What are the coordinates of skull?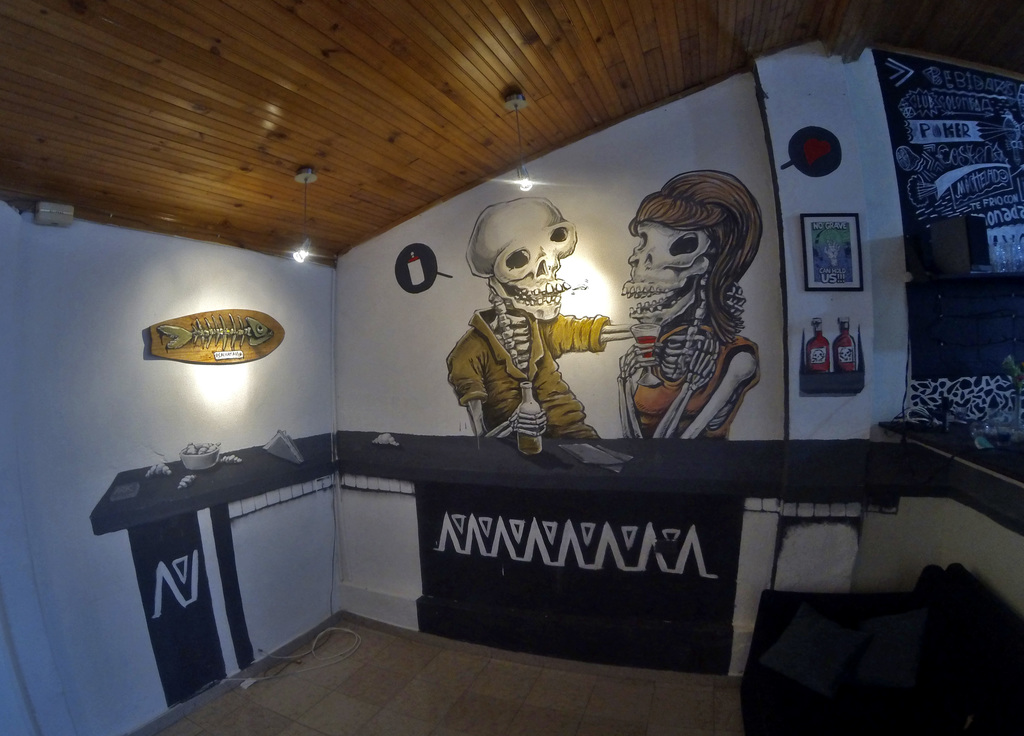
x1=464, y1=195, x2=575, y2=326.
